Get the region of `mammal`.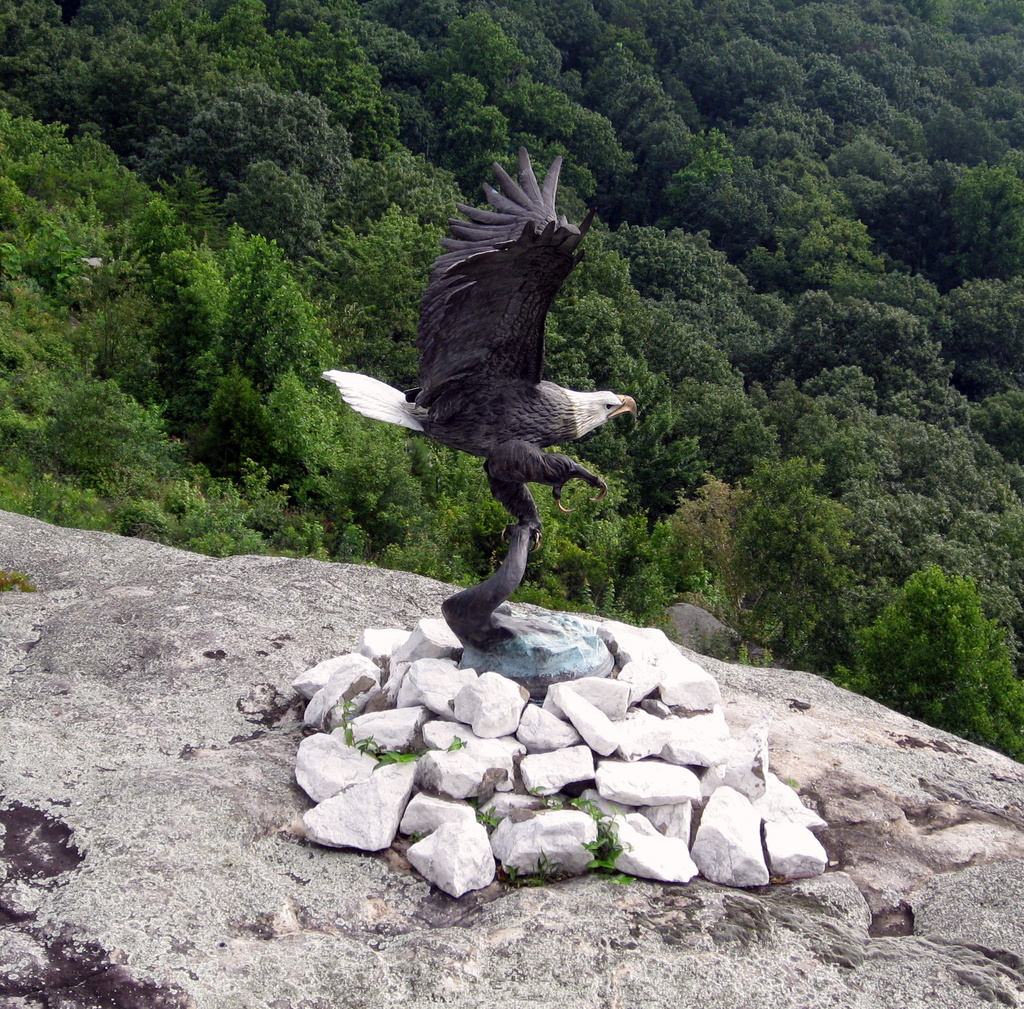
(x1=321, y1=156, x2=643, y2=659).
